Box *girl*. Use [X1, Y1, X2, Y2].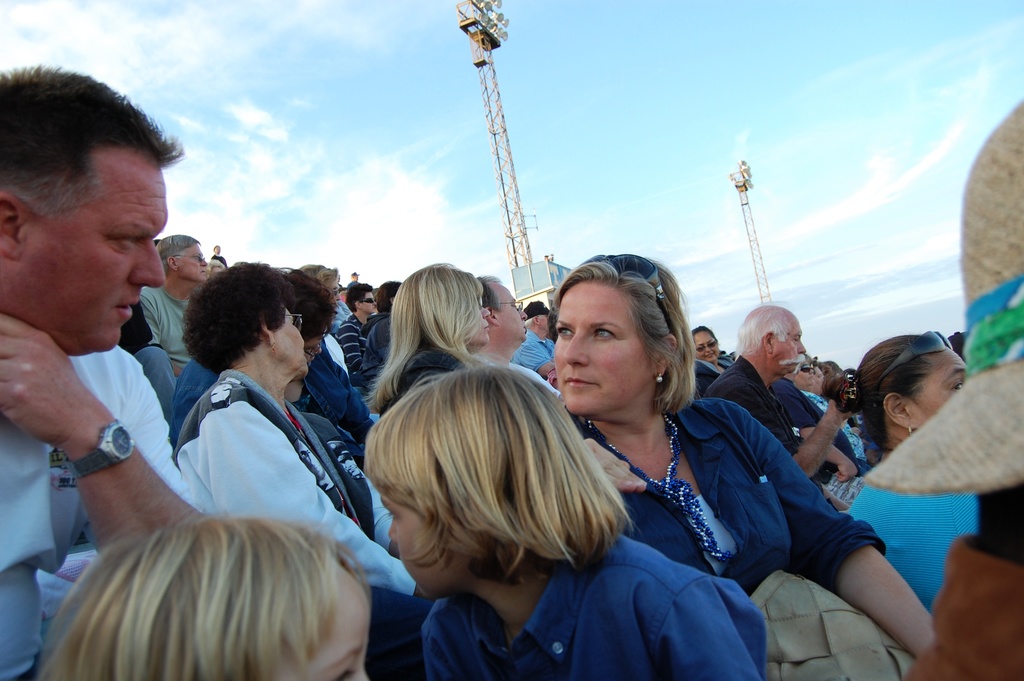
[370, 262, 480, 397].
